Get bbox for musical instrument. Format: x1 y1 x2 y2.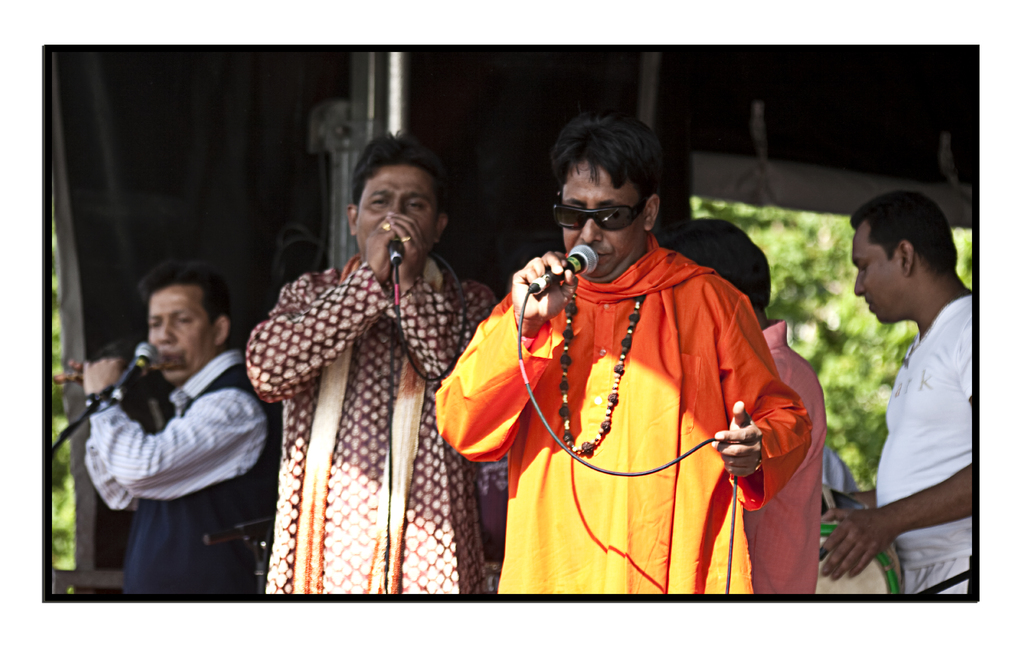
49 350 194 391.
